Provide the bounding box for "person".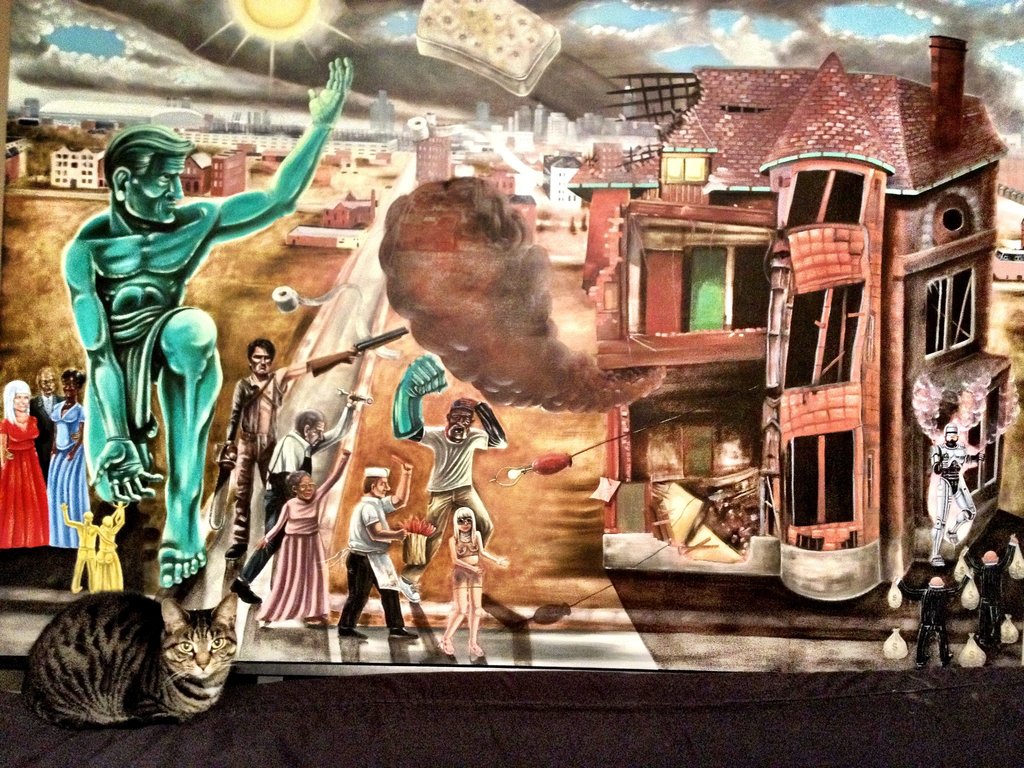
[390, 351, 506, 602].
